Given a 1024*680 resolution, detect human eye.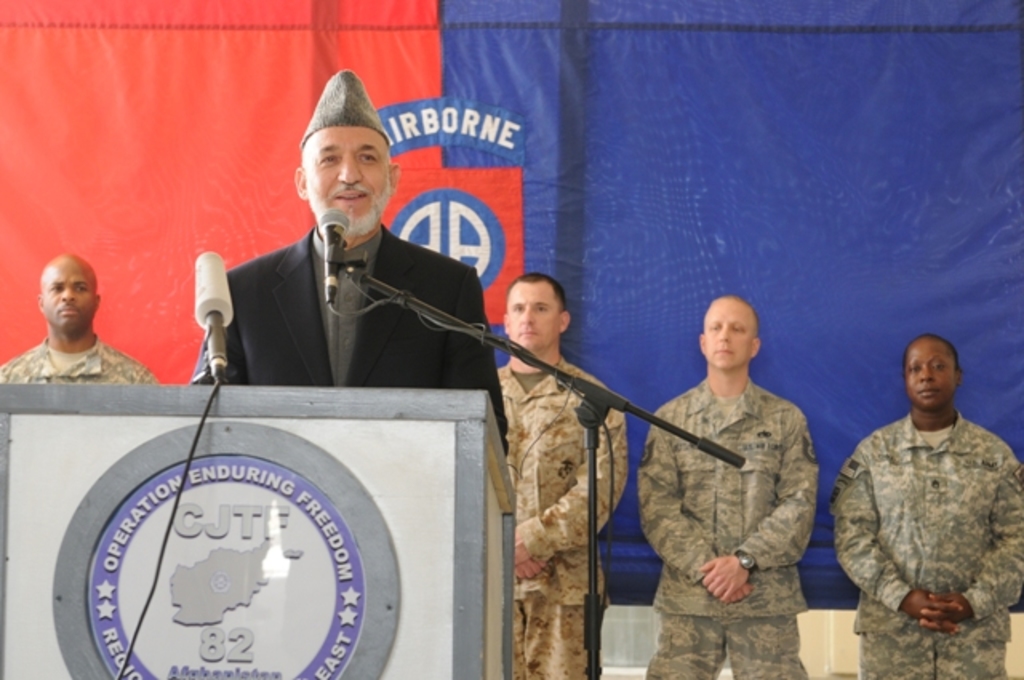
bbox(730, 325, 747, 333).
